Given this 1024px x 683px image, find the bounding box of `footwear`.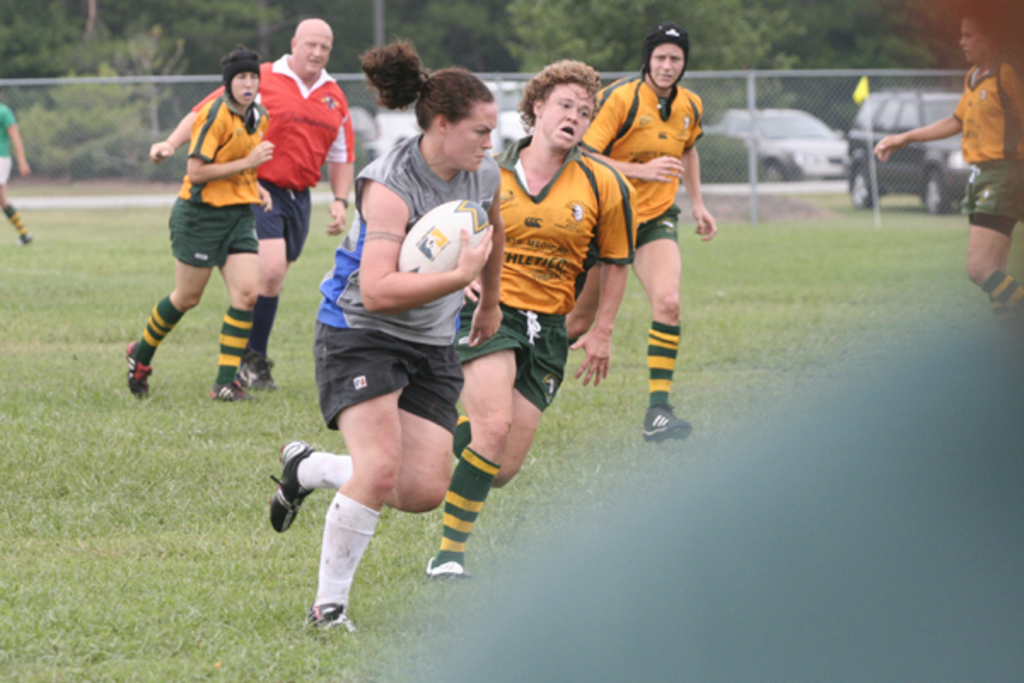
box=[125, 340, 160, 401].
